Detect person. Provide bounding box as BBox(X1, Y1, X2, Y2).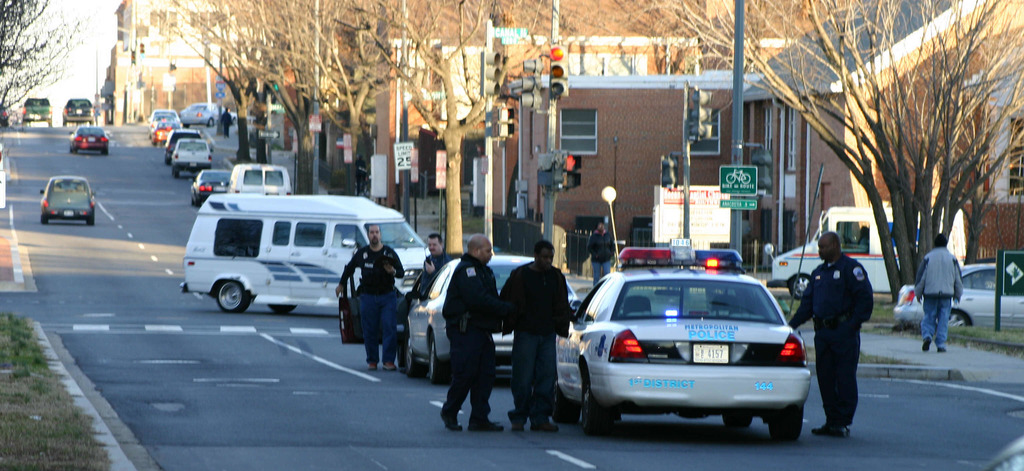
BBox(415, 229, 447, 297).
